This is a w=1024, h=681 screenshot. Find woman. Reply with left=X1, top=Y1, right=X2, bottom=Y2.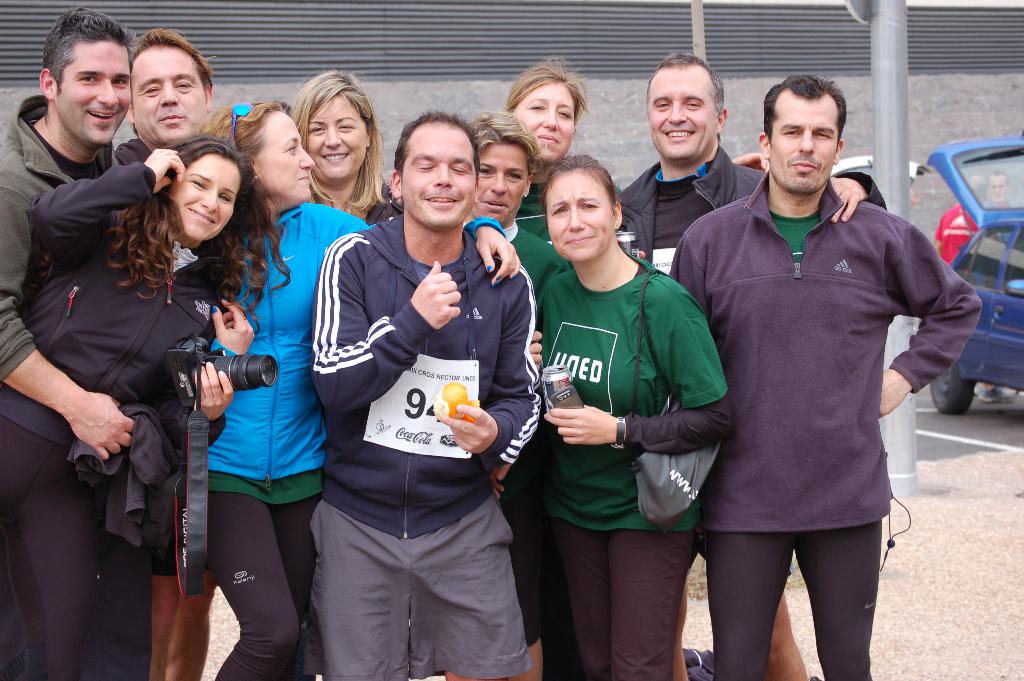
left=460, top=106, right=572, bottom=680.
